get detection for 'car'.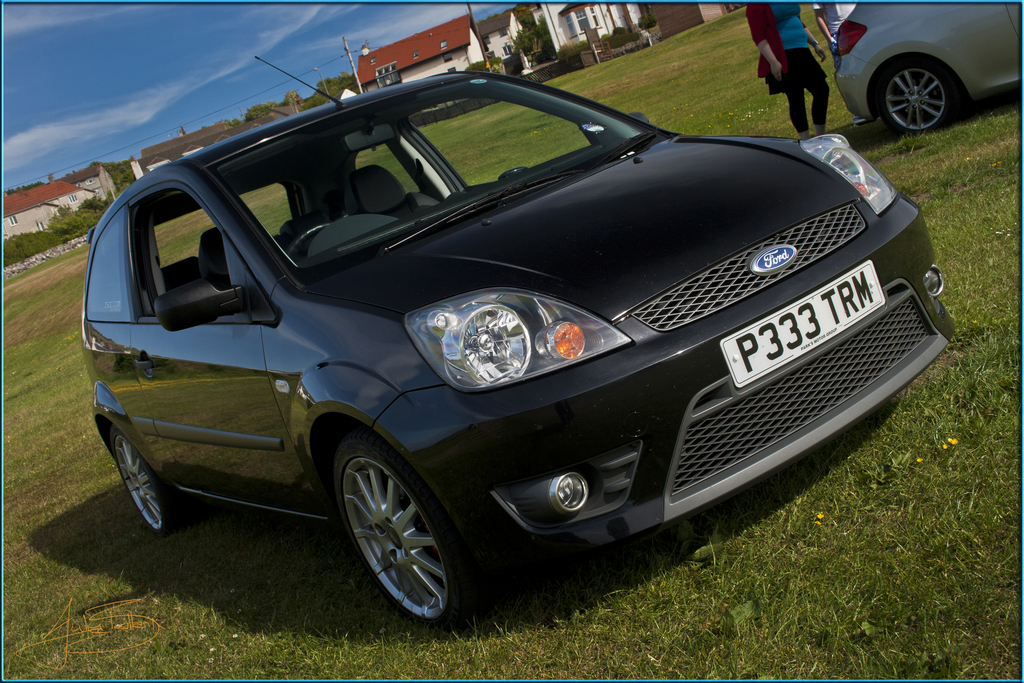
Detection: box(81, 53, 963, 632).
